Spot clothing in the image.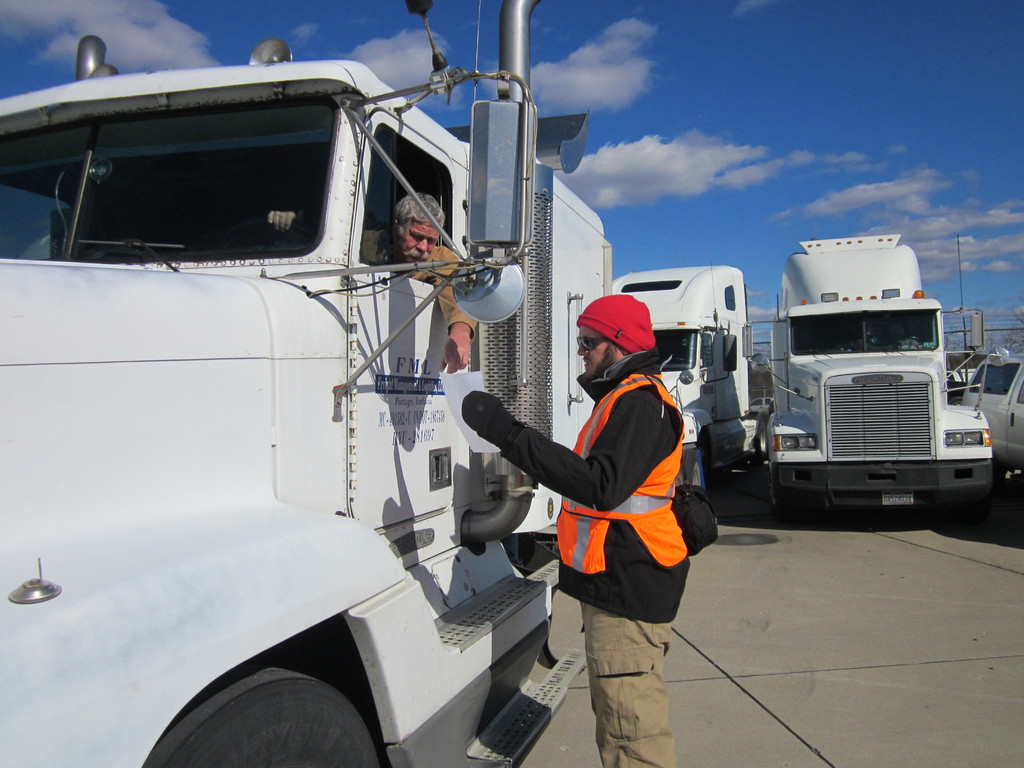
clothing found at l=460, t=297, r=705, b=712.
